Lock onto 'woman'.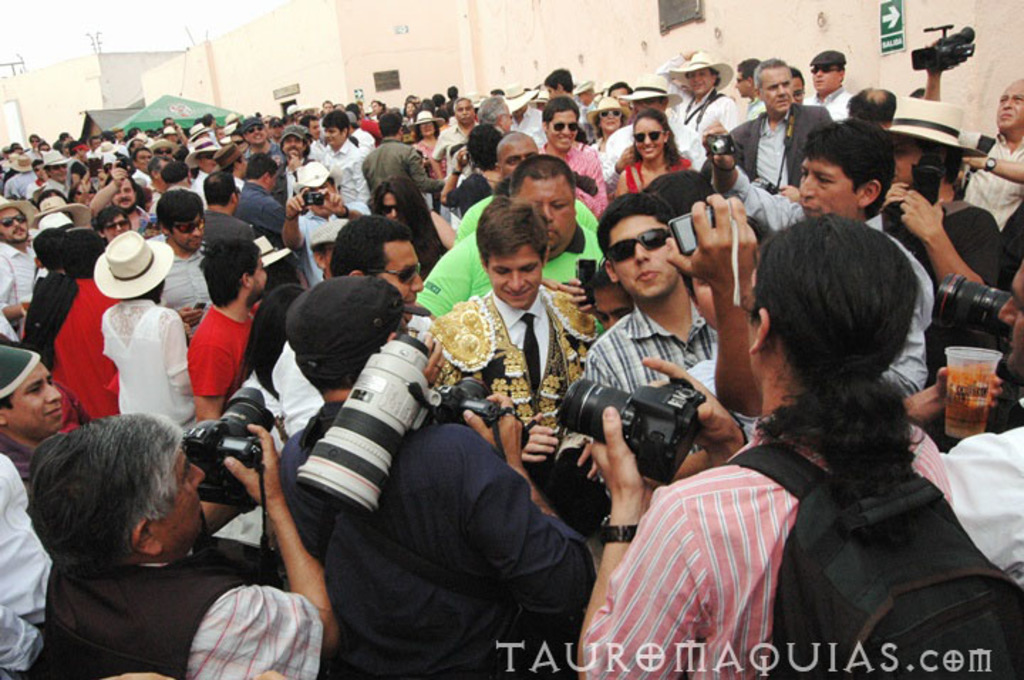
Locked: (210, 283, 309, 548).
